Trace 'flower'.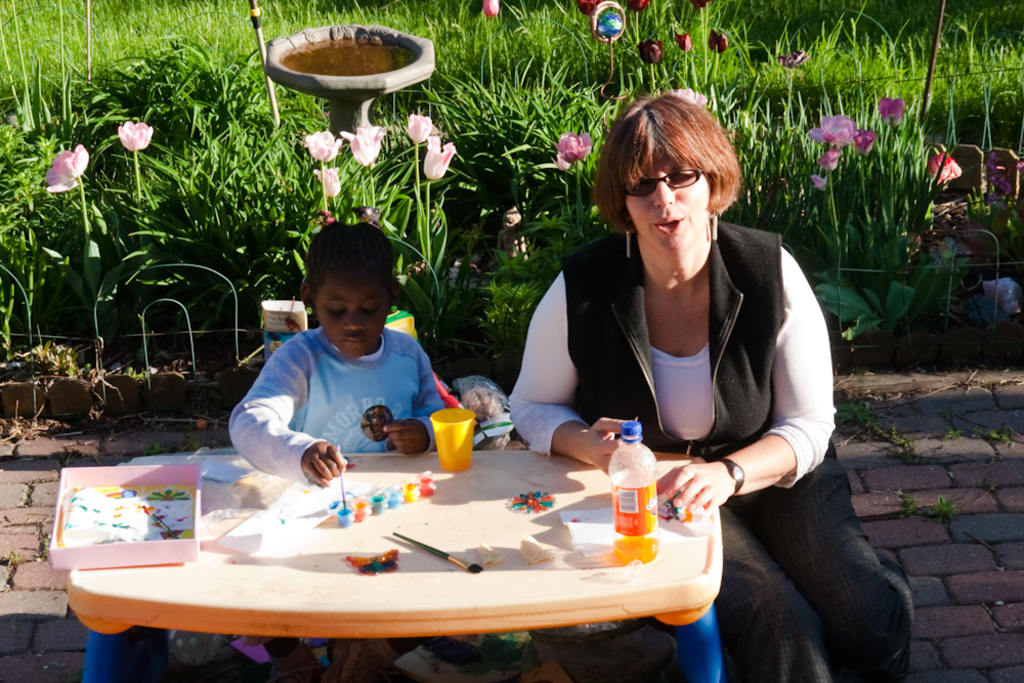
Traced to x1=631, y1=0, x2=651, y2=11.
